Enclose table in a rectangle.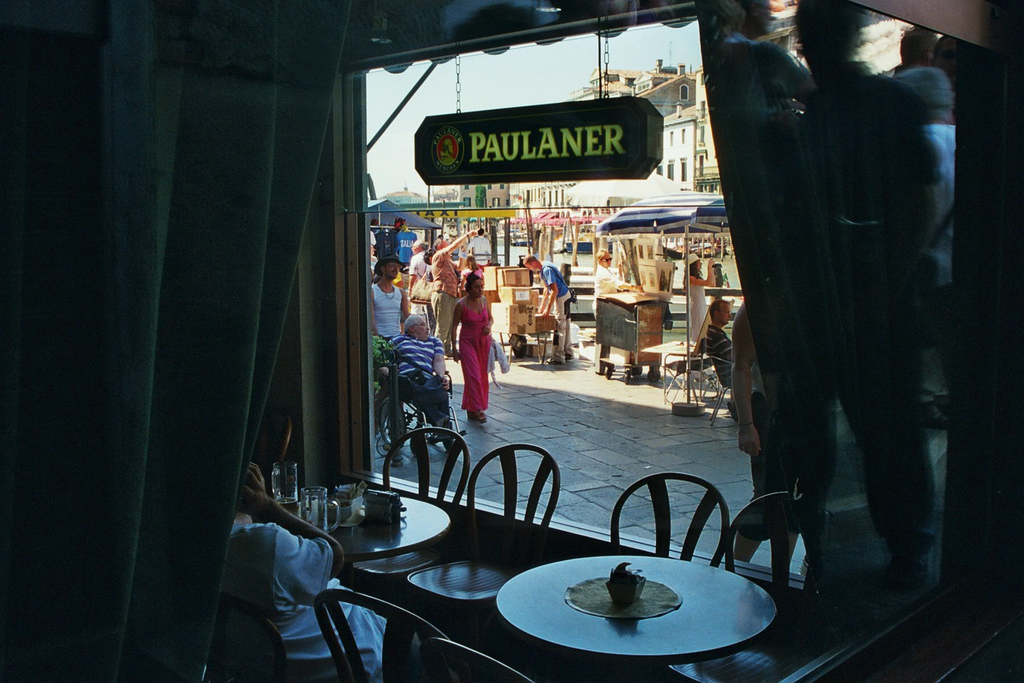
[280, 489, 478, 639].
